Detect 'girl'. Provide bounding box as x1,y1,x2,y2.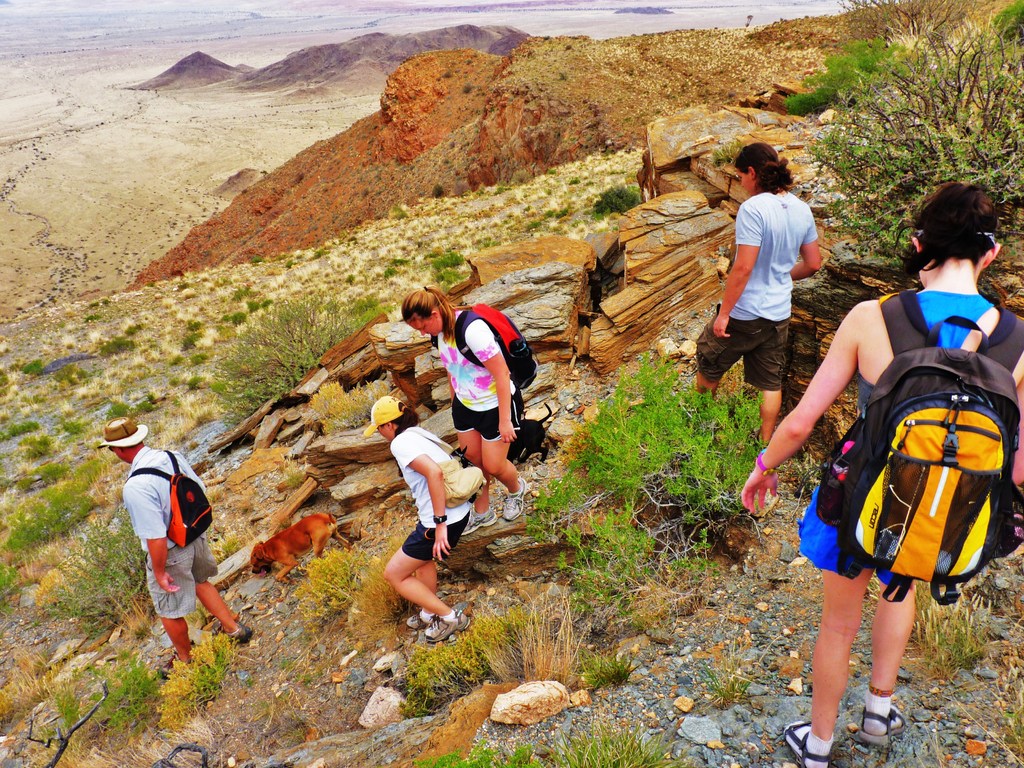
399,286,535,531.
